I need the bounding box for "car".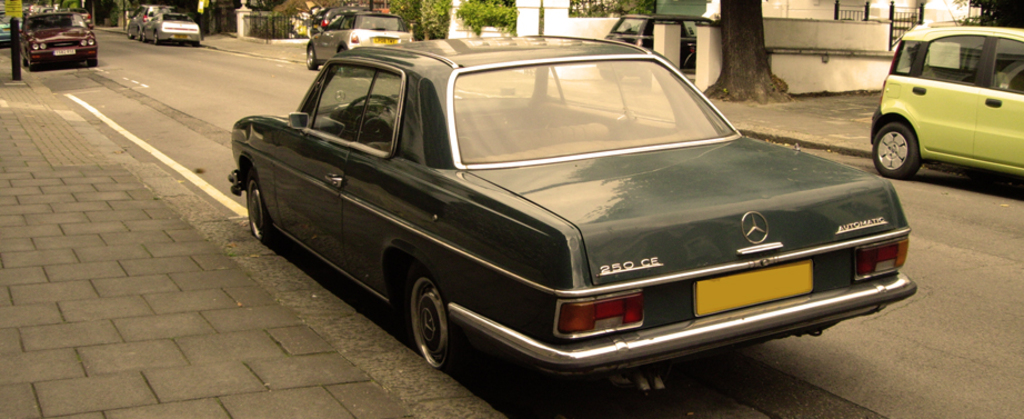
Here it is: region(41, 7, 53, 12).
